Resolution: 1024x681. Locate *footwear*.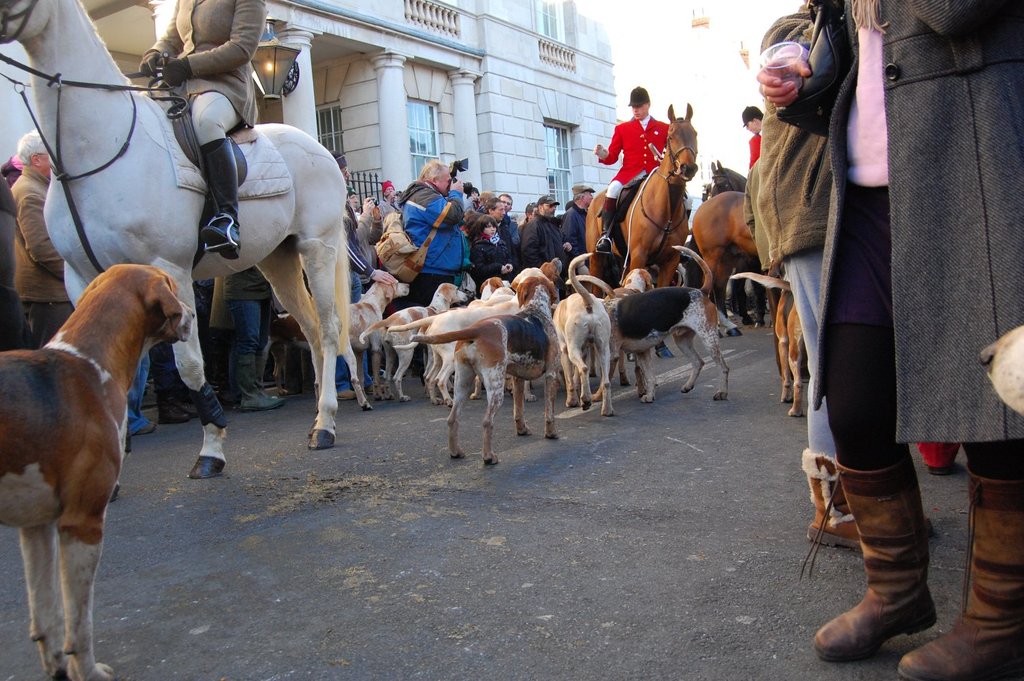
select_region(901, 458, 1023, 680).
